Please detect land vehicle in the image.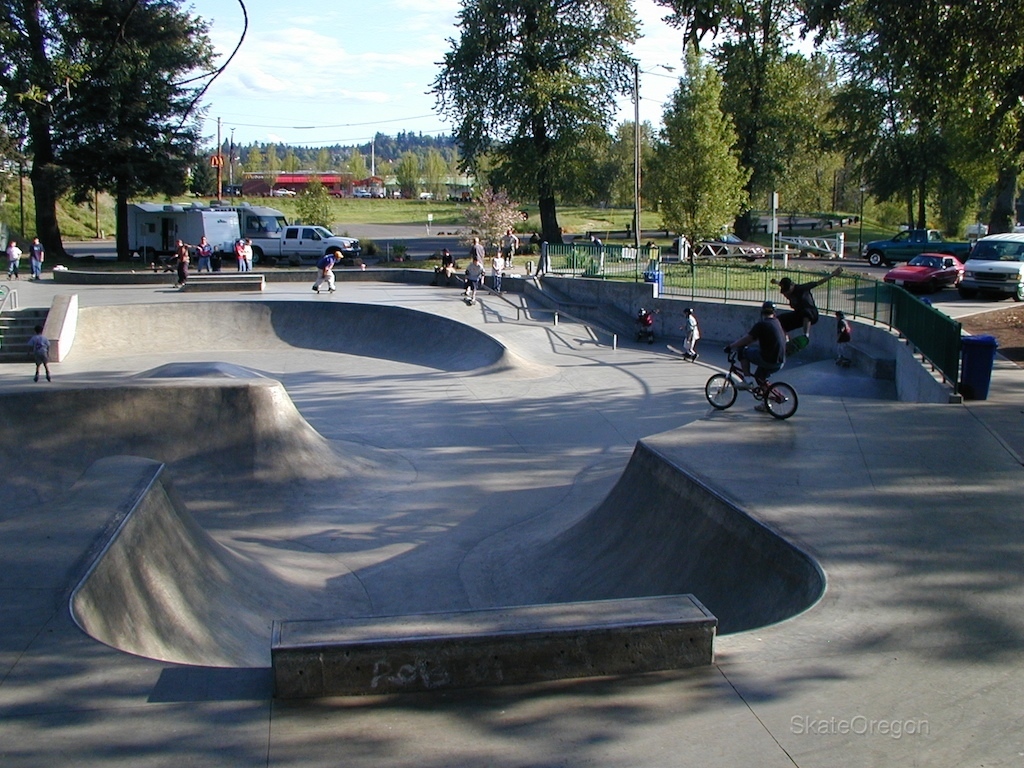
rect(351, 186, 373, 201).
